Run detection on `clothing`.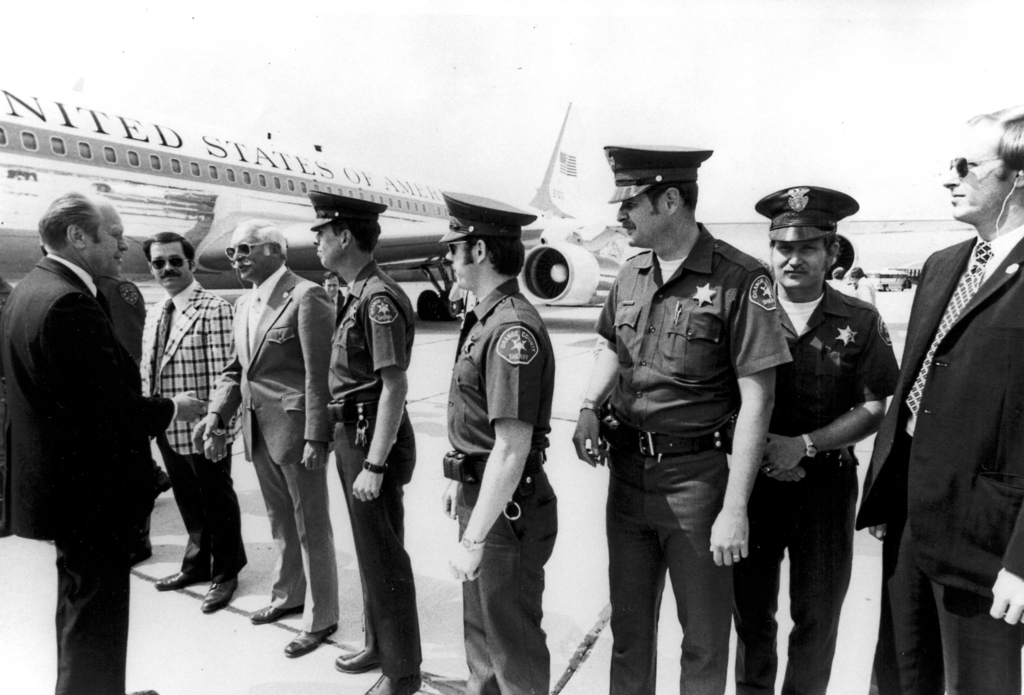
Result: <box>101,274,156,556</box>.
